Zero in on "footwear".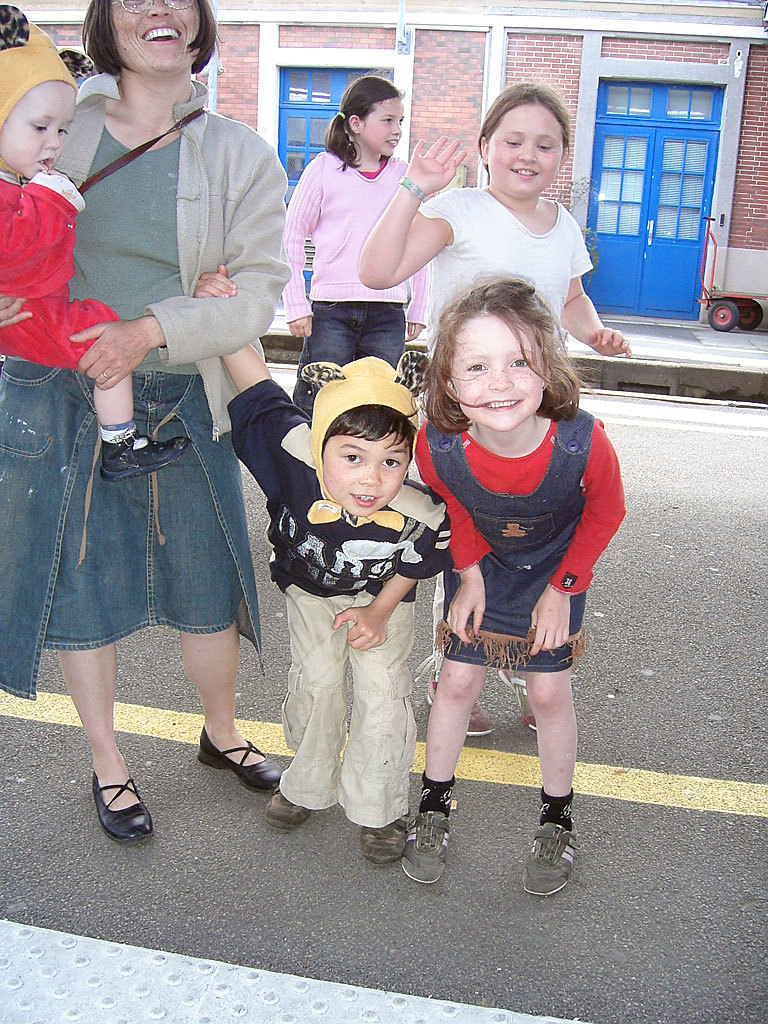
Zeroed in: box(362, 806, 408, 863).
